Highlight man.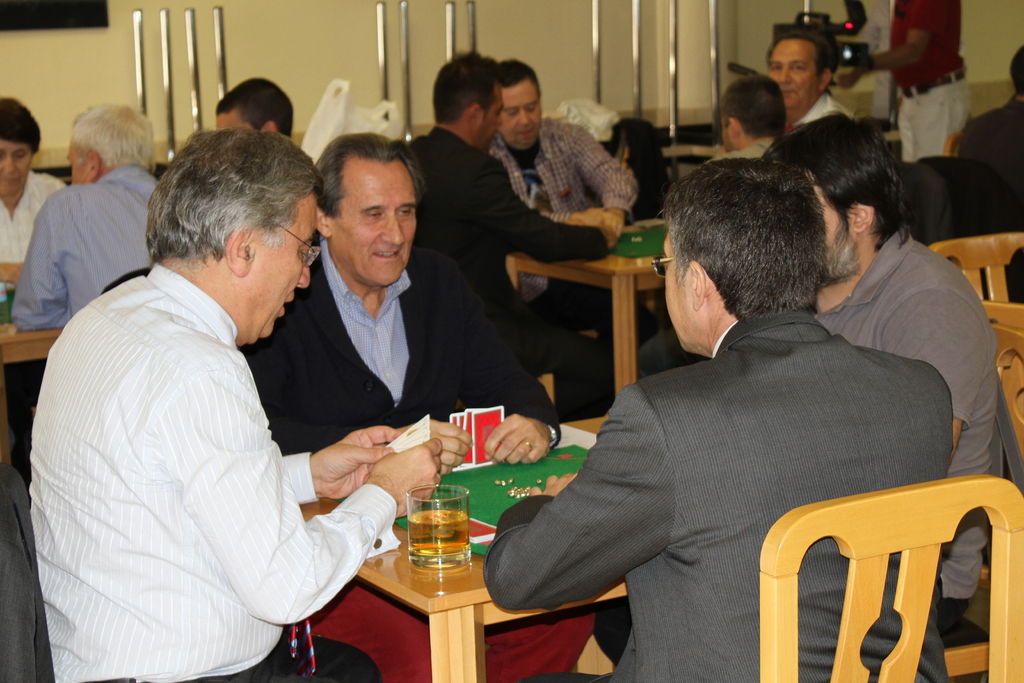
Highlighted region: [x1=764, y1=103, x2=996, y2=636].
